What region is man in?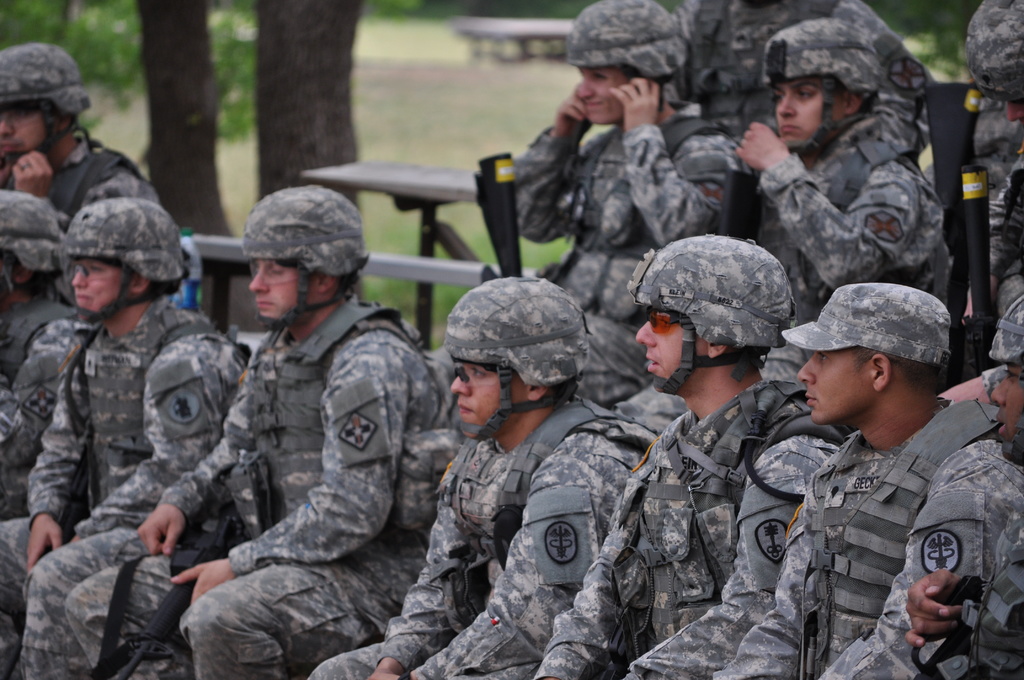
<box>62,198,447,679</box>.
